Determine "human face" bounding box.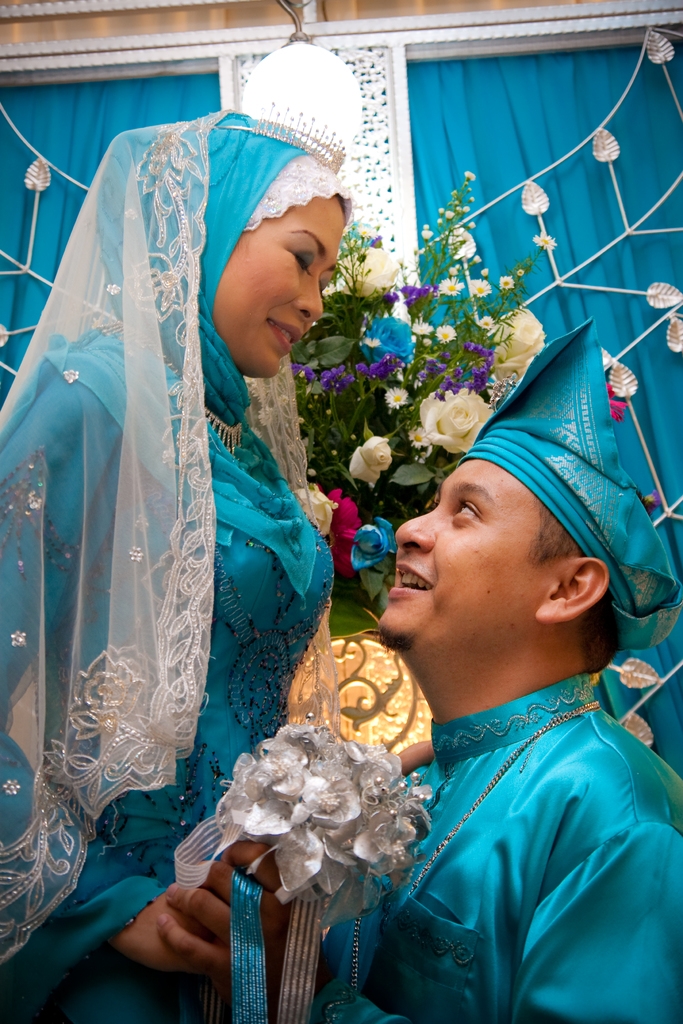
Determined: (379, 460, 566, 643).
